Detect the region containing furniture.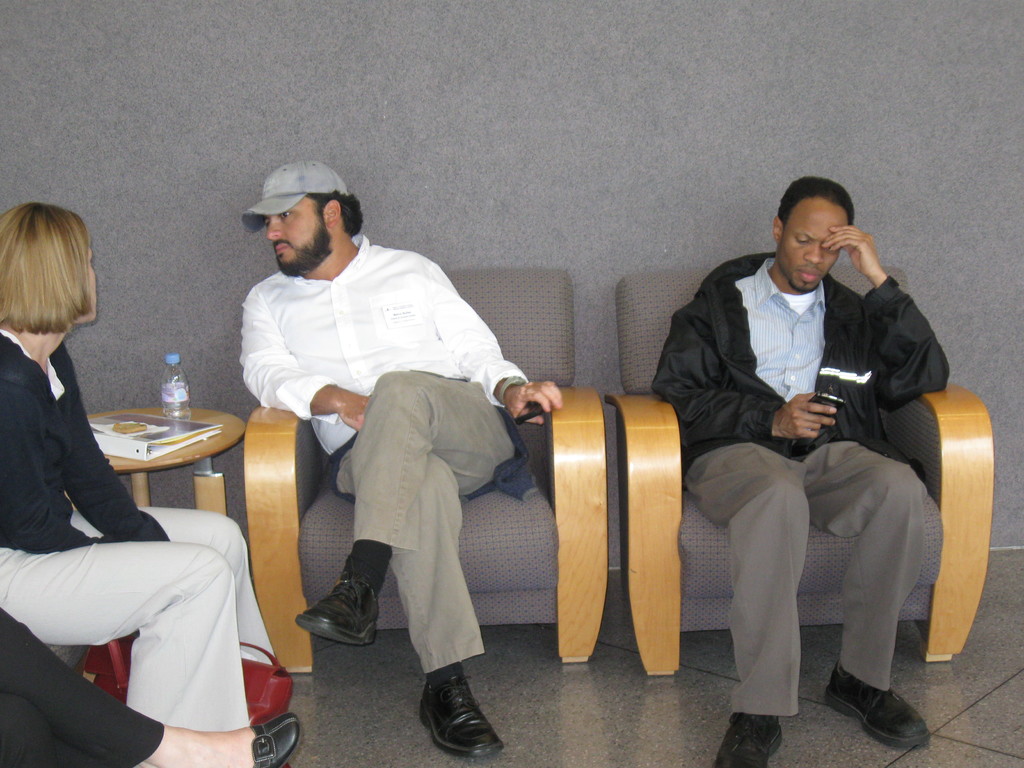
locate(244, 262, 605, 677).
